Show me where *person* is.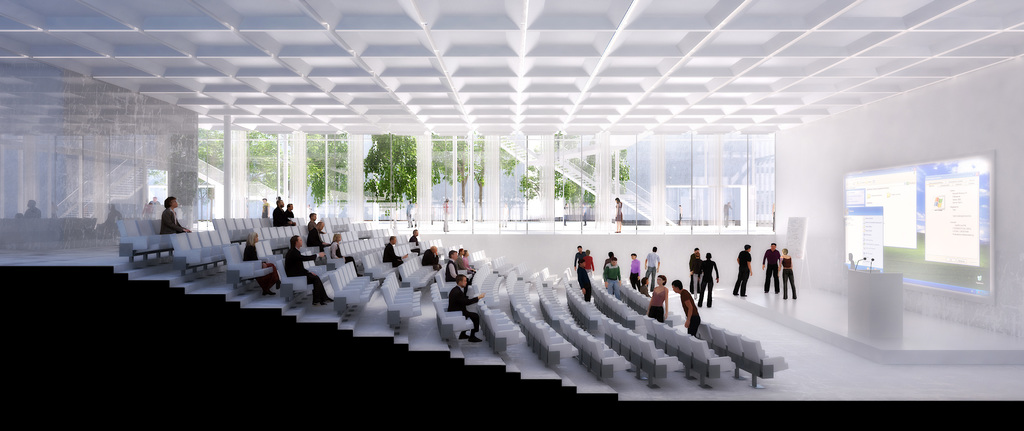
*person* is at Rect(616, 194, 621, 235).
